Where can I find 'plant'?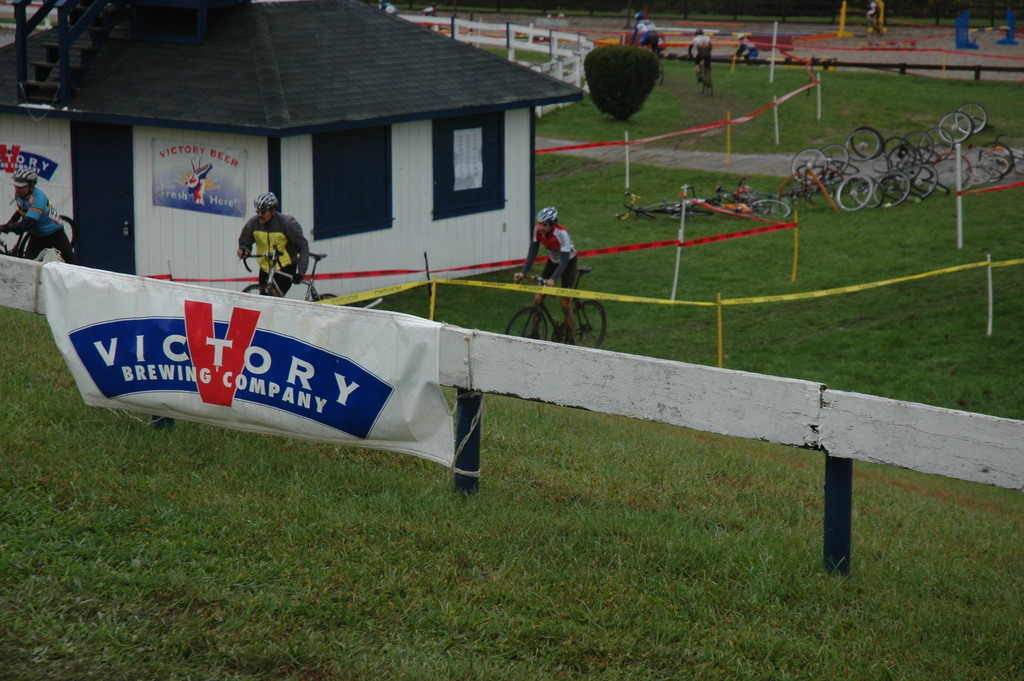
You can find it at <bbox>584, 45, 660, 120</bbox>.
